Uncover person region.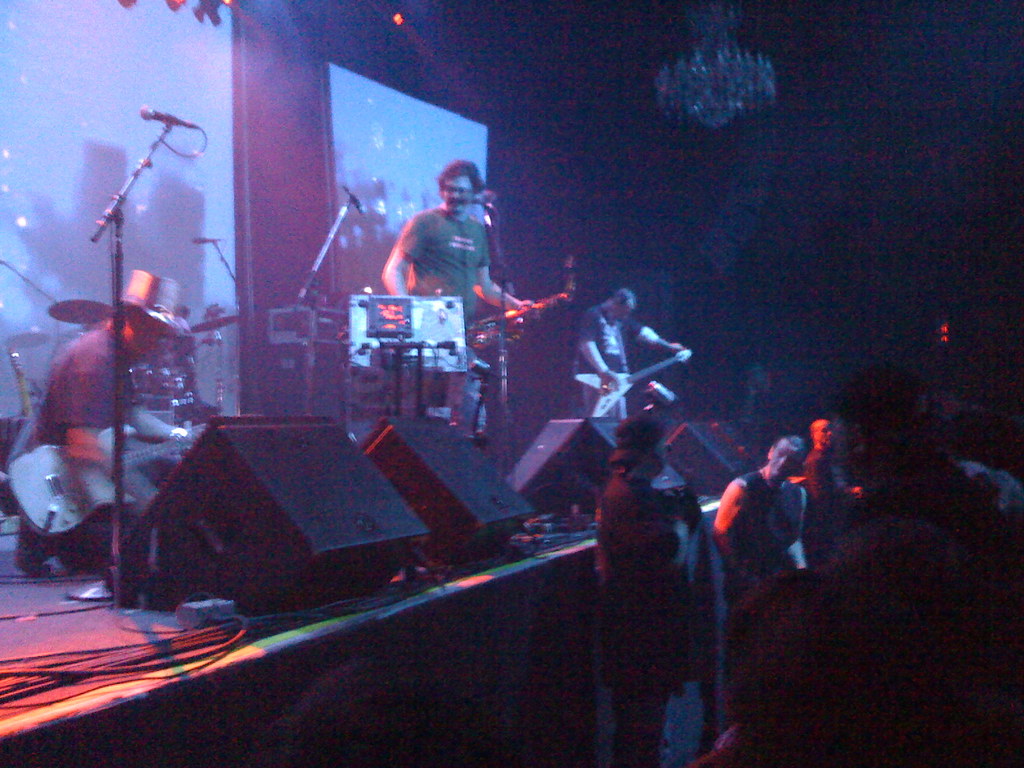
Uncovered: [x1=579, y1=292, x2=694, y2=419].
